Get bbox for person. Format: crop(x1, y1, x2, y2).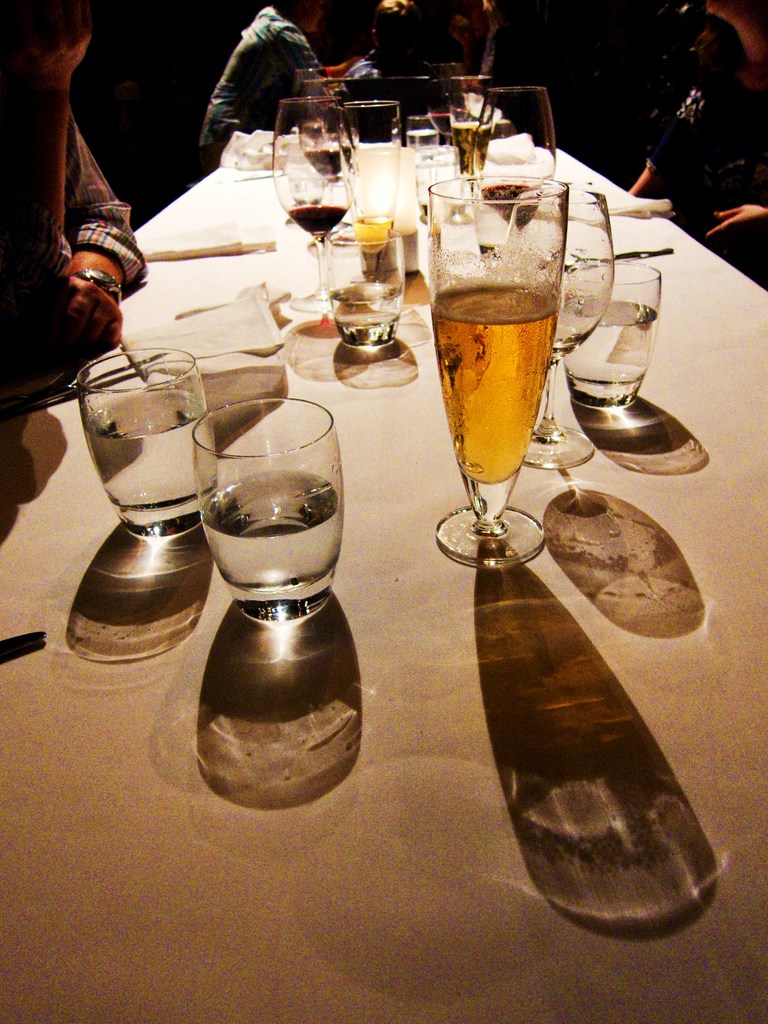
crop(332, 0, 425, 99).
